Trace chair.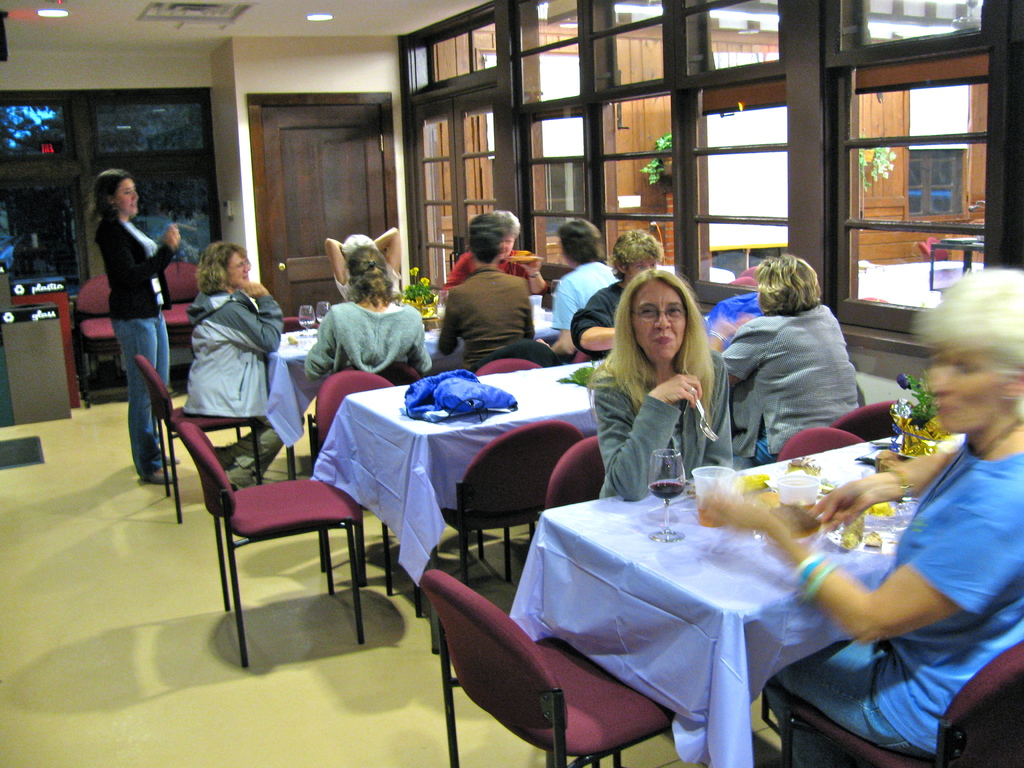
Traced to select_region(413, 419, 588, 611).
